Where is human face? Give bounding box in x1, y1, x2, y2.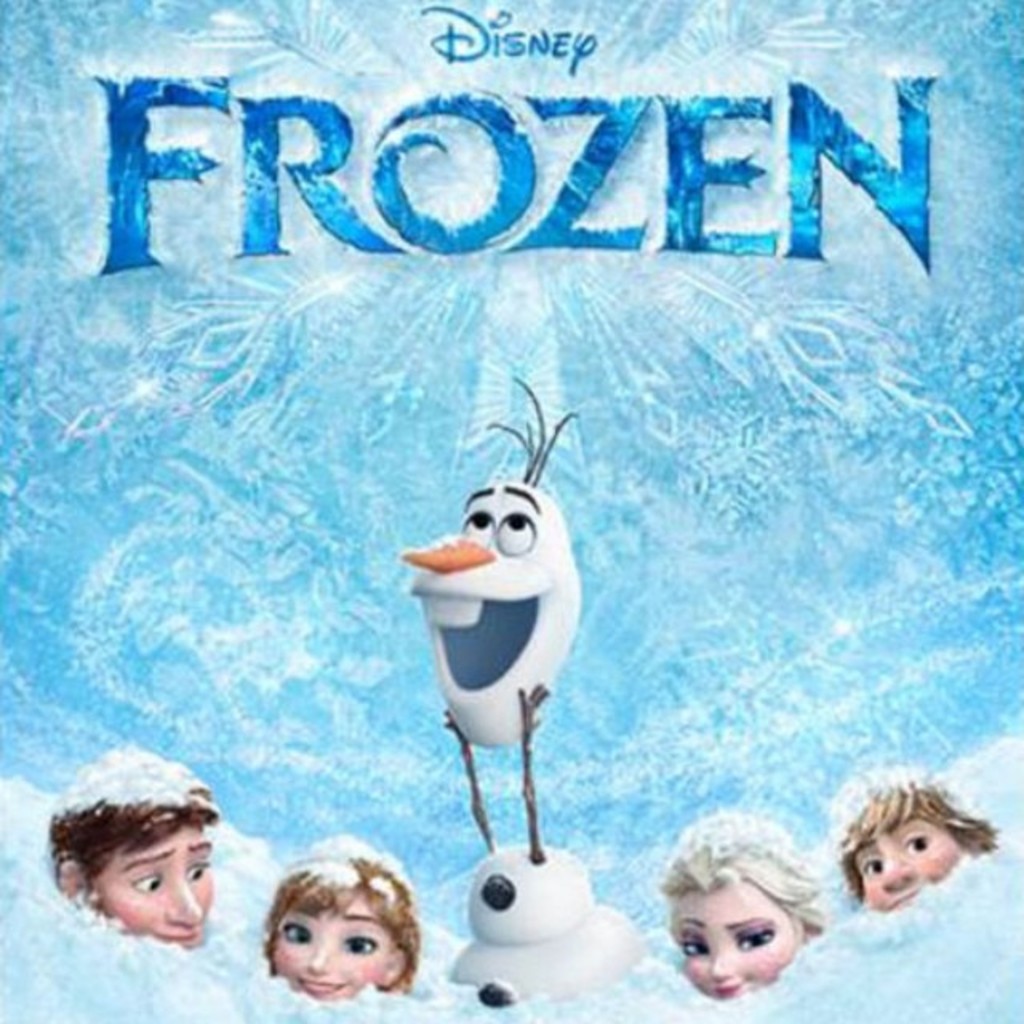
674, 875, 803, 1003.
